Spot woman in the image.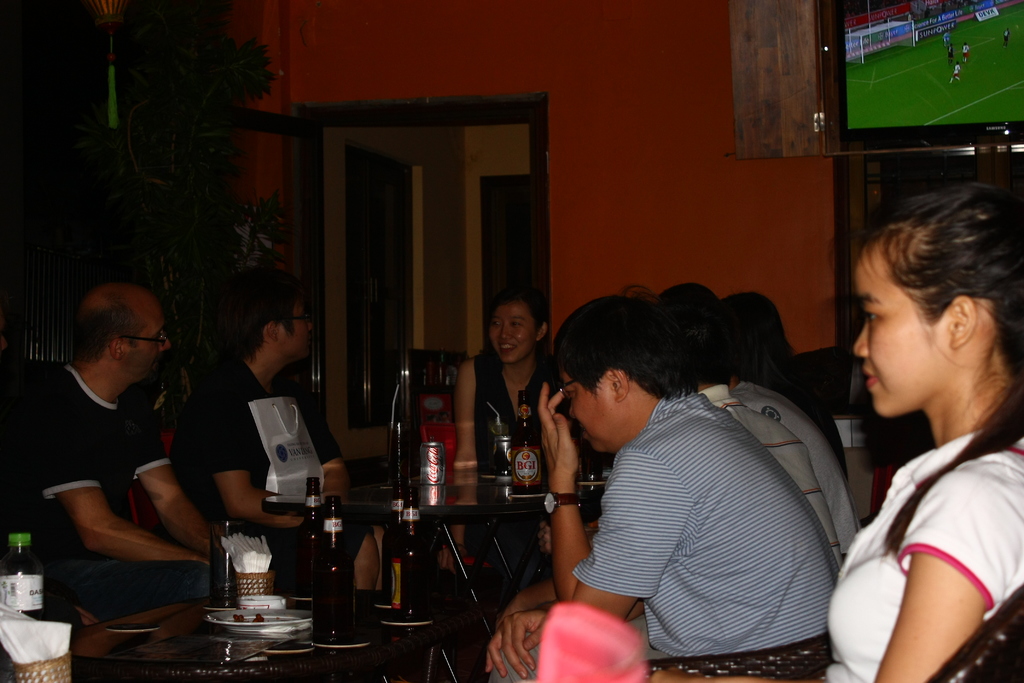
woman found at box(449, 295, 601, 477).
